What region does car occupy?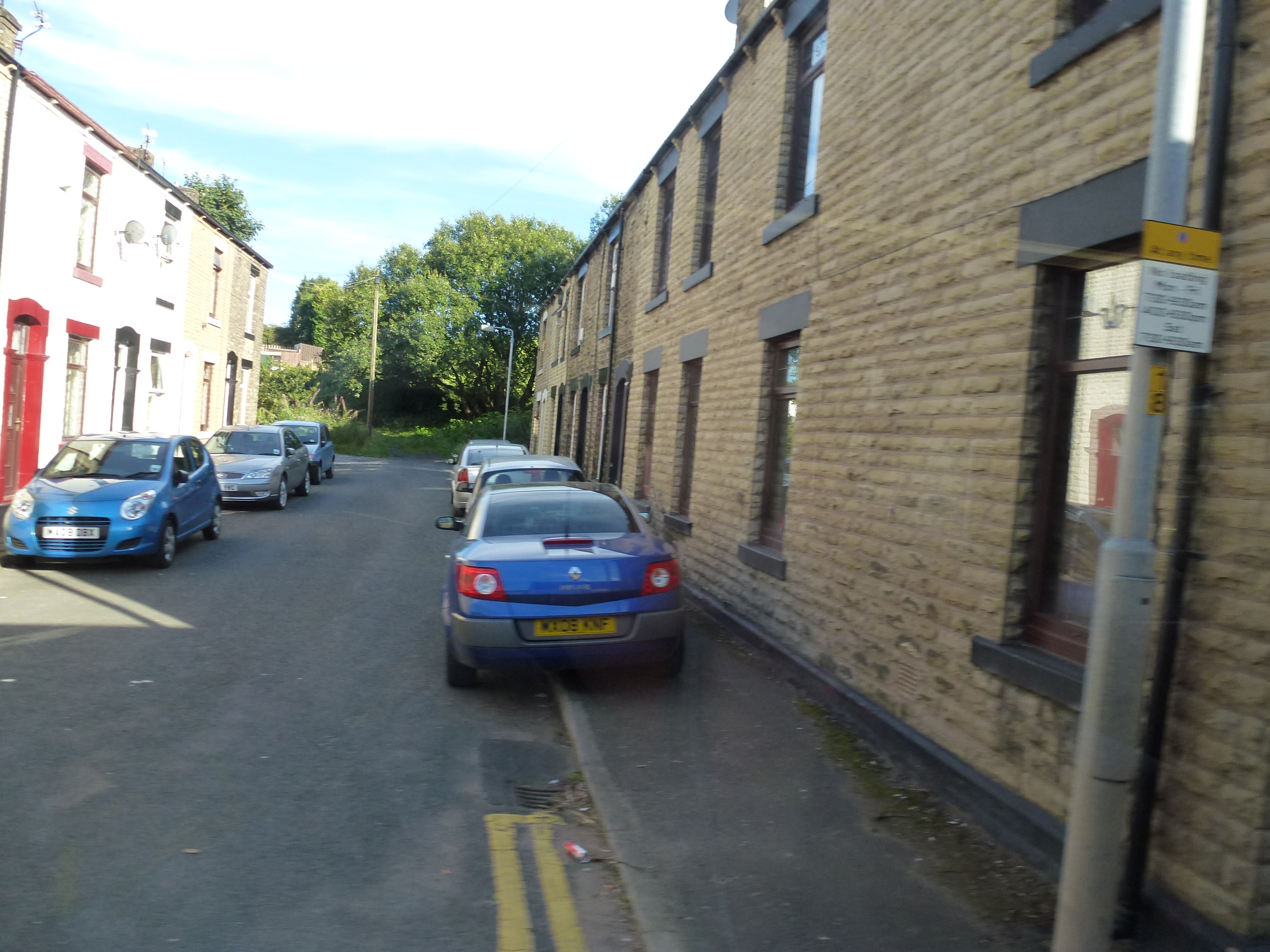
(x1=136, y1=134, x2=174, y2=153).
